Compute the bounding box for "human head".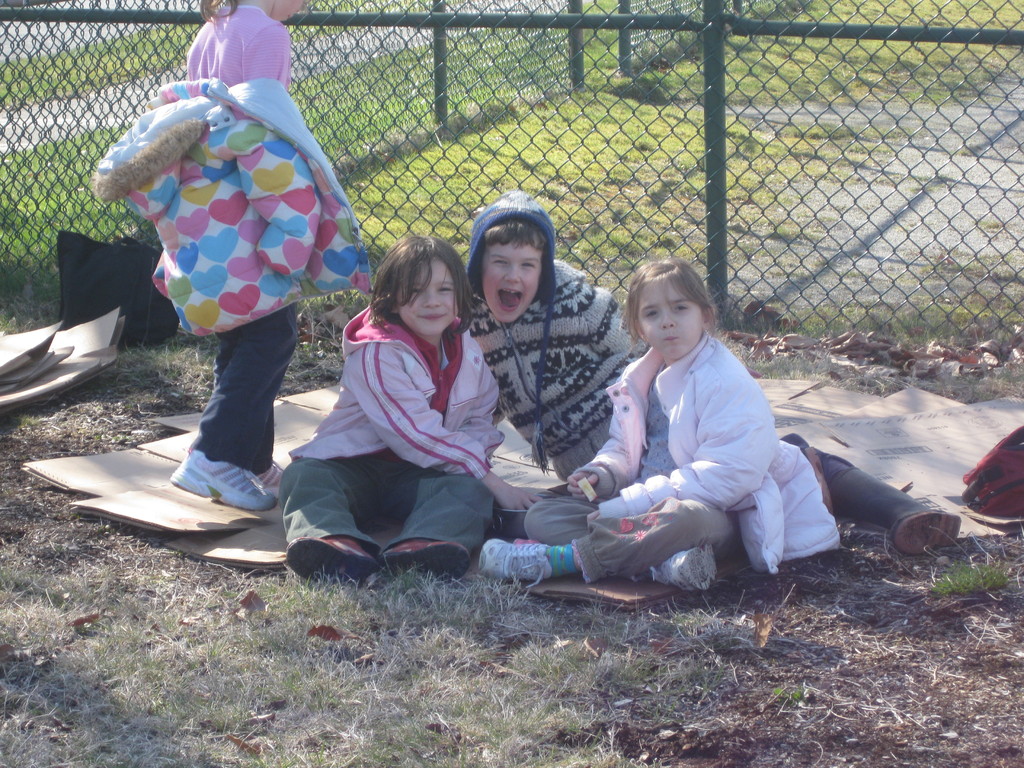
select_region(376, 232, 464, 341).
